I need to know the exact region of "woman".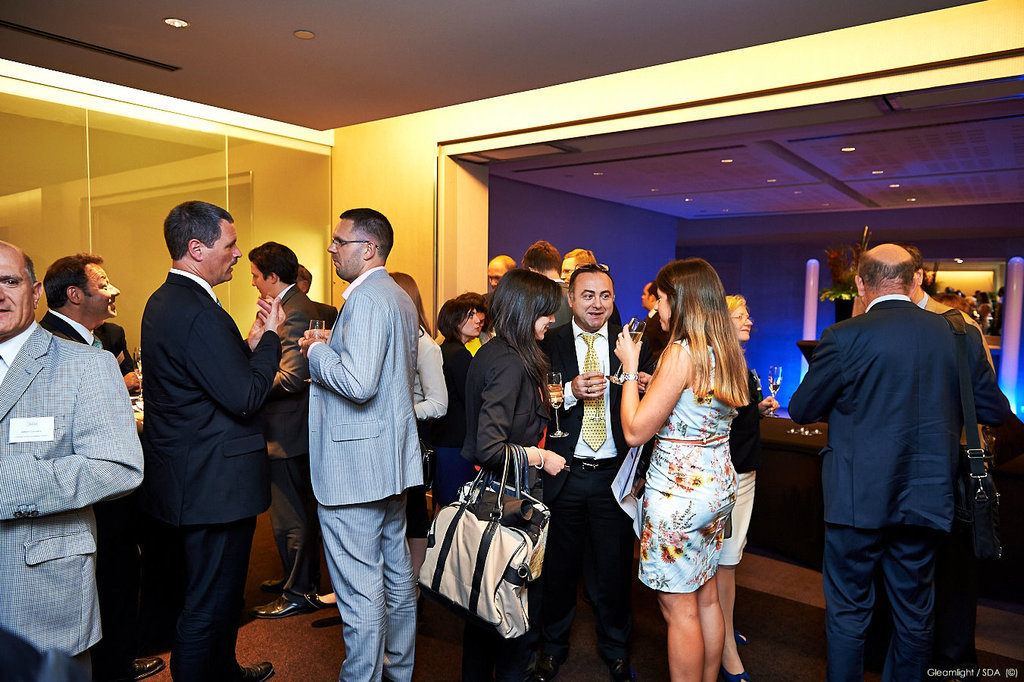
Region: <region>622, 258, 776, 653</region>.
